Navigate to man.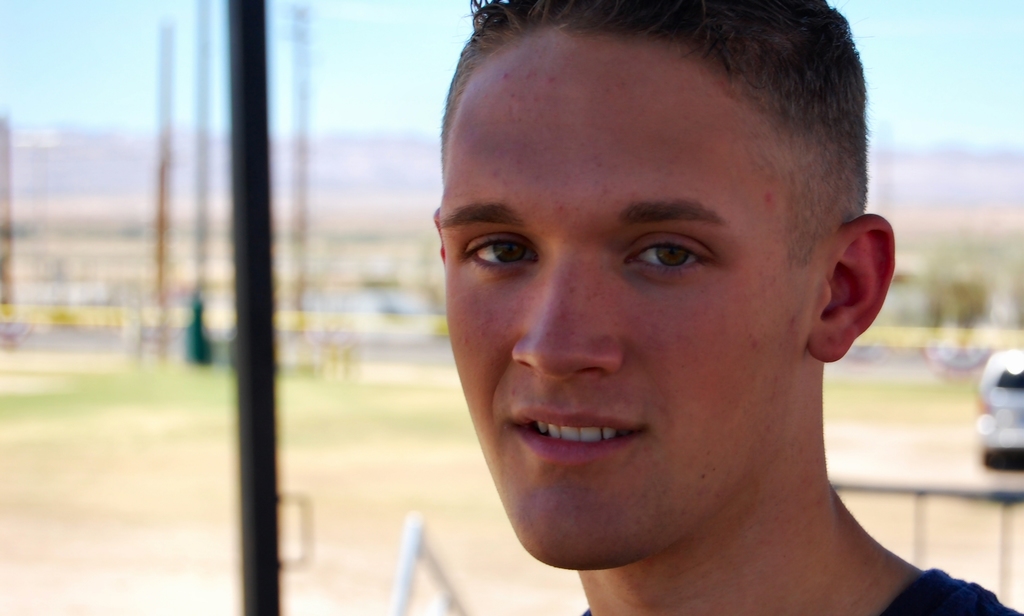
Navigation target: x1=420 y1=0 x2=1023 y2=615.
